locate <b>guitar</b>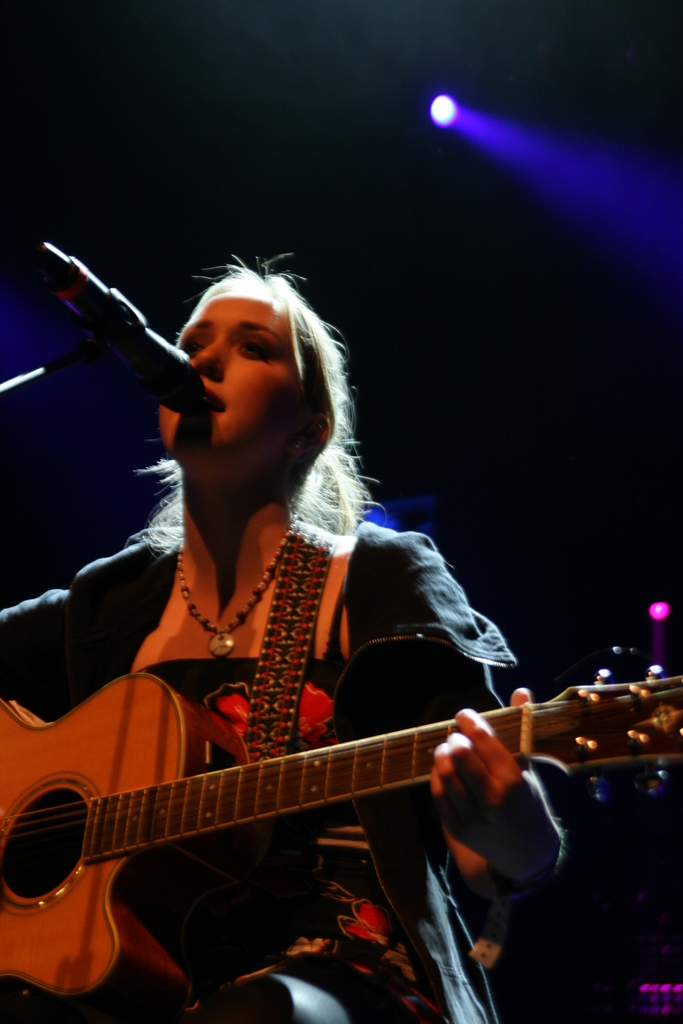
bbox=(0, 646, 682, 1023)
